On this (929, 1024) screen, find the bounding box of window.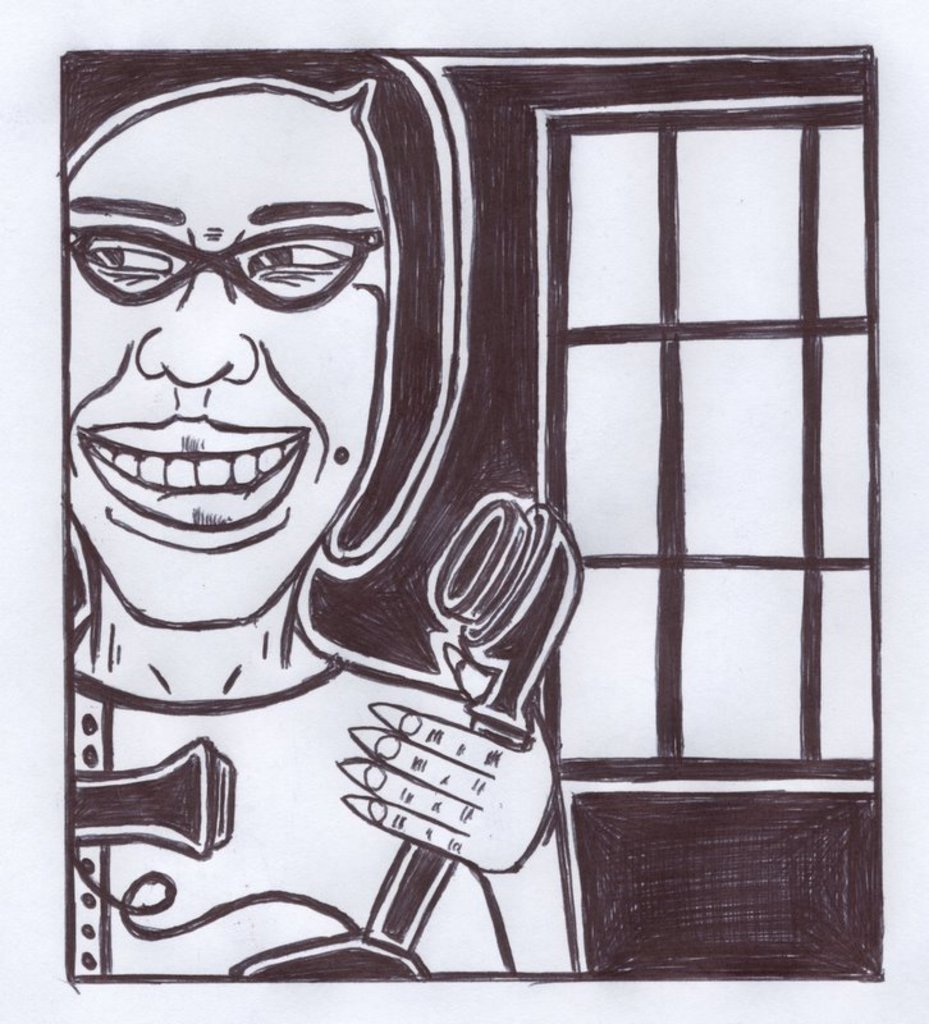
Bounding box: 502/23/893/826.
